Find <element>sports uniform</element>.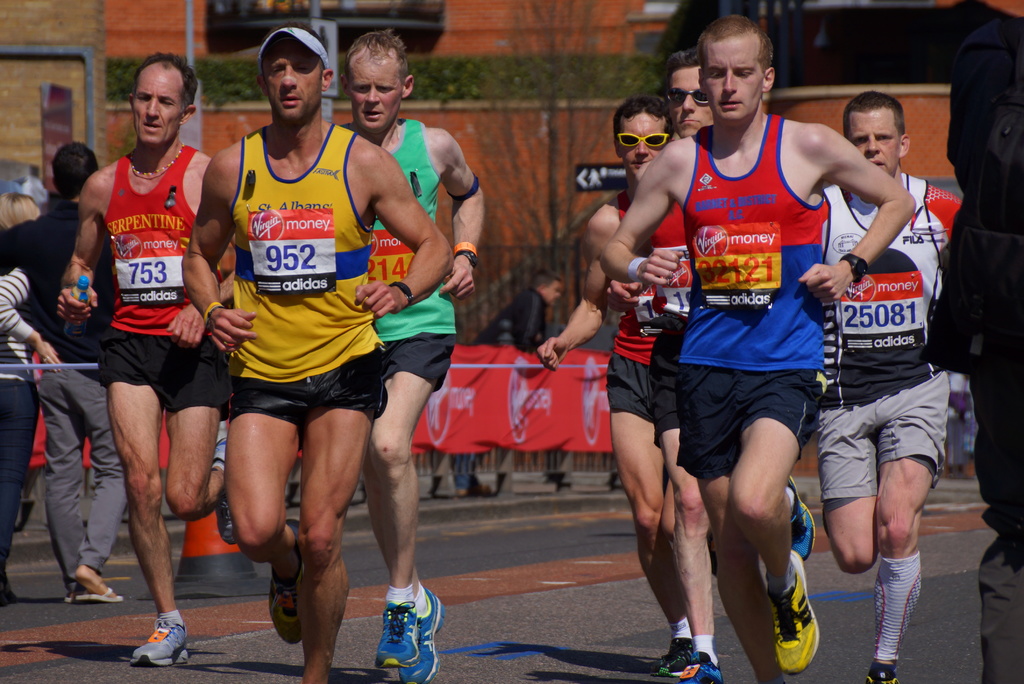
{"left": 225, "top": 124, "right": 385, "bottom": 644}.
